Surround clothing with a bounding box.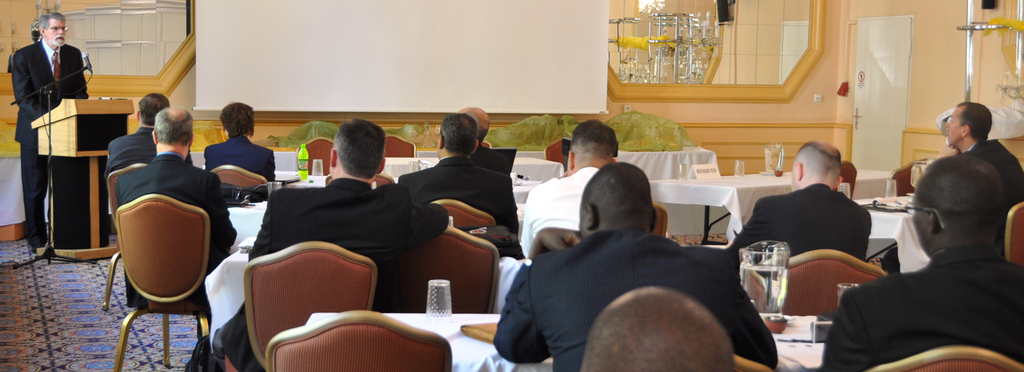
left=219, top=175, right=446, bottom=364.
